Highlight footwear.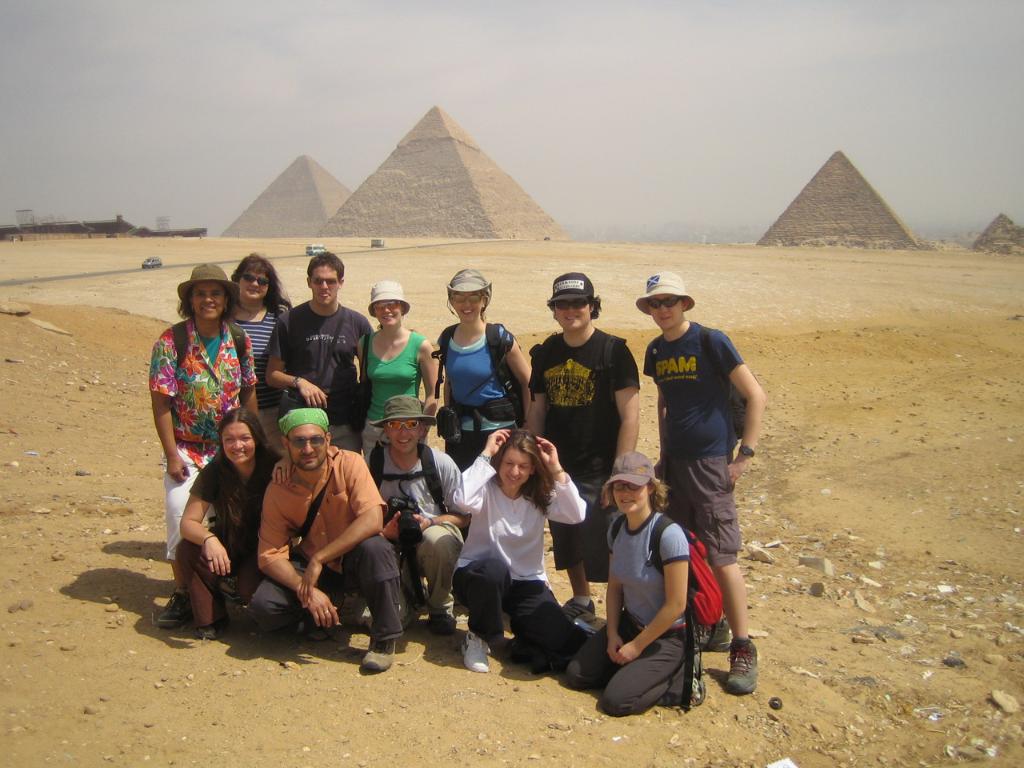
Highlighted region: {"left": 358, "top": 636, "right": 395, "bottom": 669}.
